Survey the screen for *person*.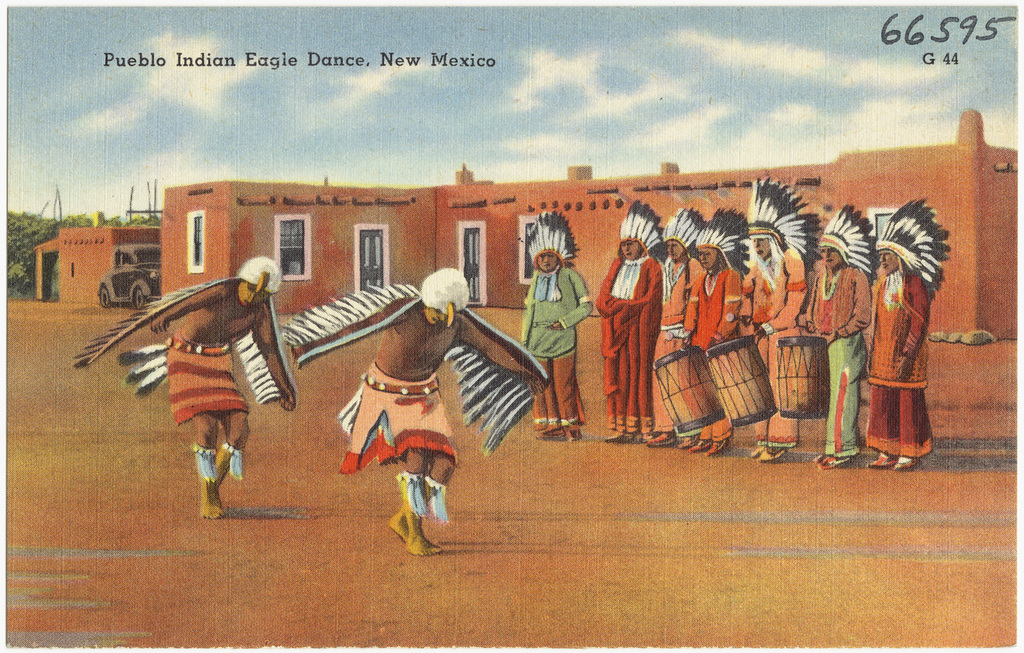
Survey found: locate(647, 205, 703, 451).
